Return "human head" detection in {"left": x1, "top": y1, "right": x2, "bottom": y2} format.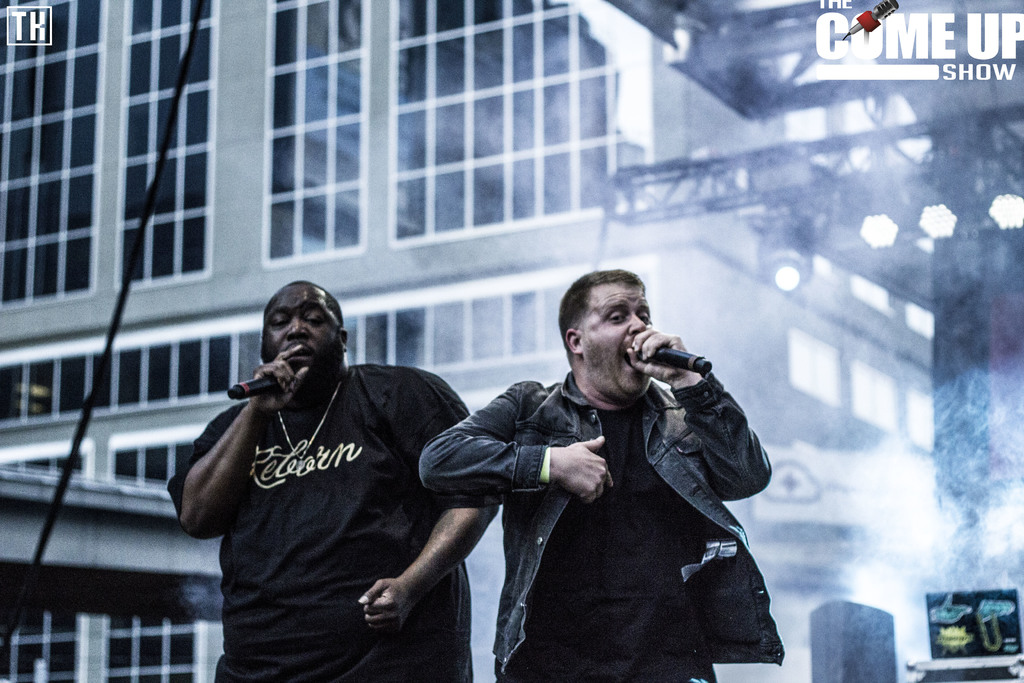
{"left": 557, "top": 270, "right": 656, "bottom": 404}.
